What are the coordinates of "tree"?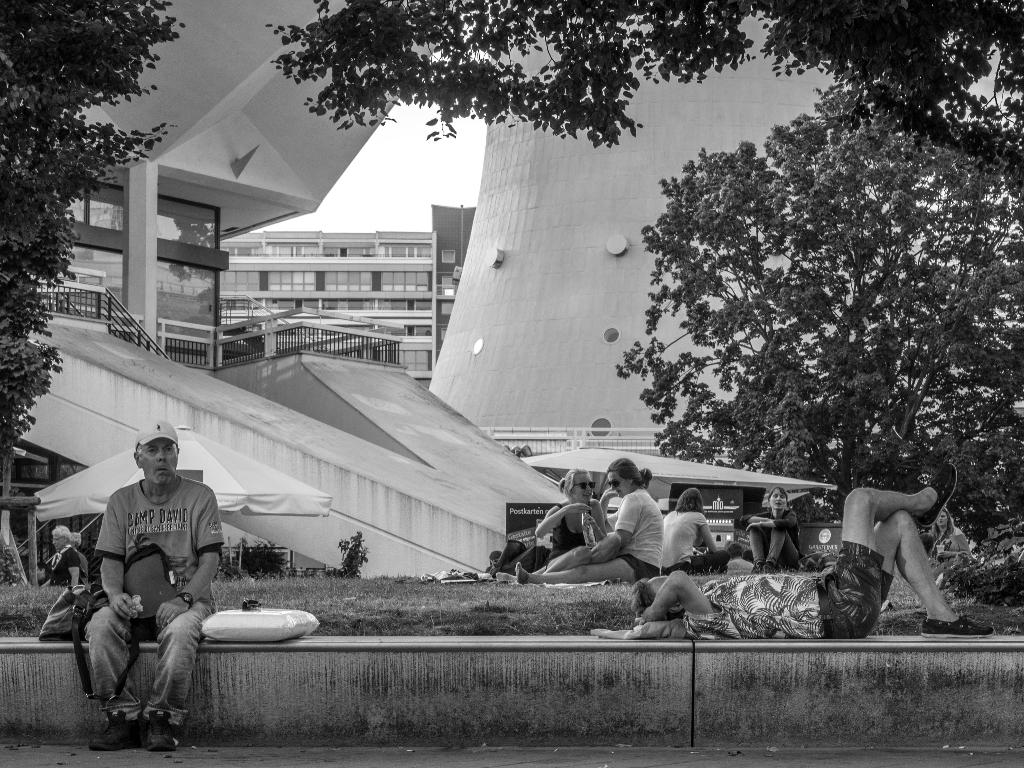
bbox(261, 0, 1023, 173).
